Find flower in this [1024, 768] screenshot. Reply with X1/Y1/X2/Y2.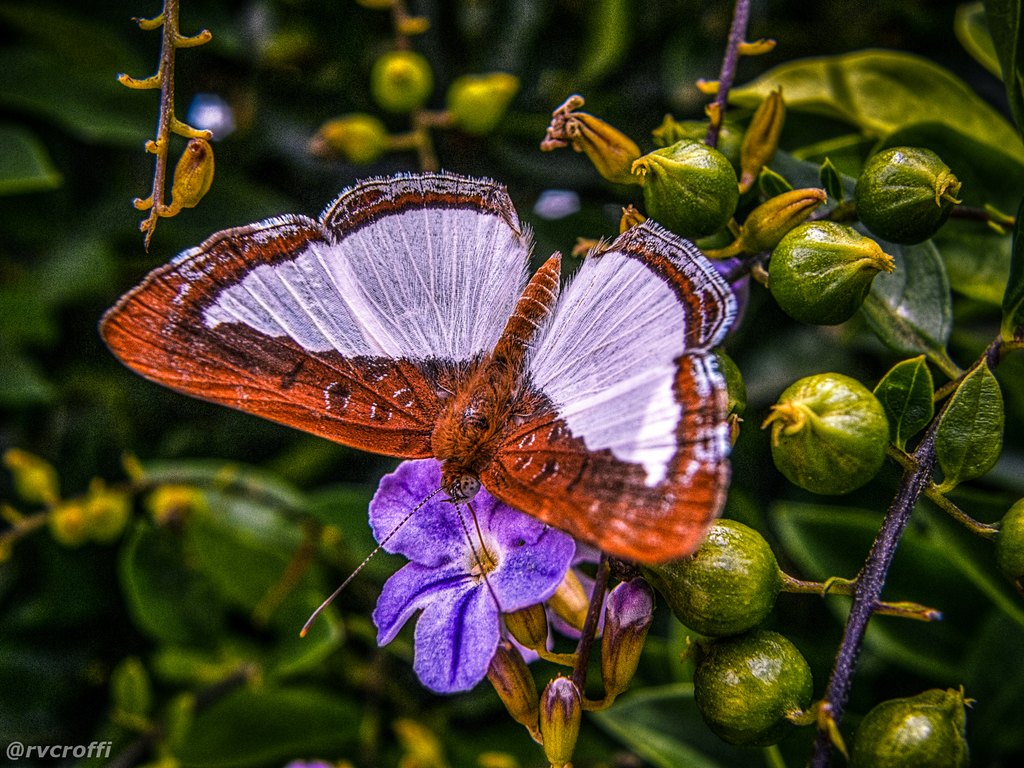
356/501/582/689.
